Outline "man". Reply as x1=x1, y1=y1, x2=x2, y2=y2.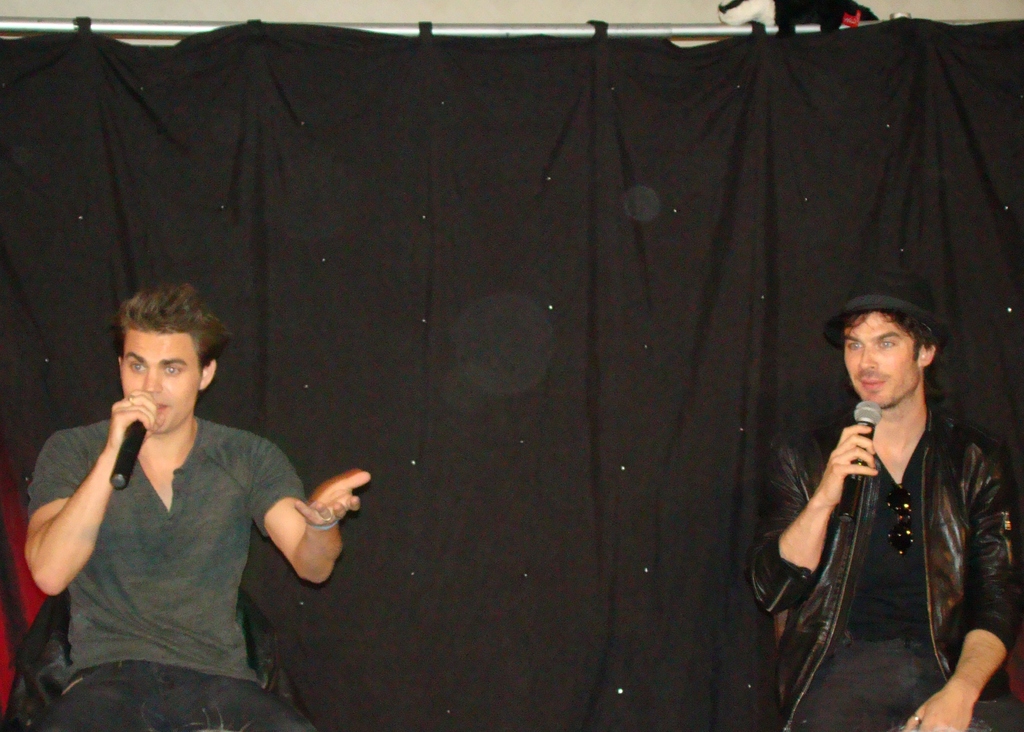
x1=23, y1=282, x2=368, y2=731.
